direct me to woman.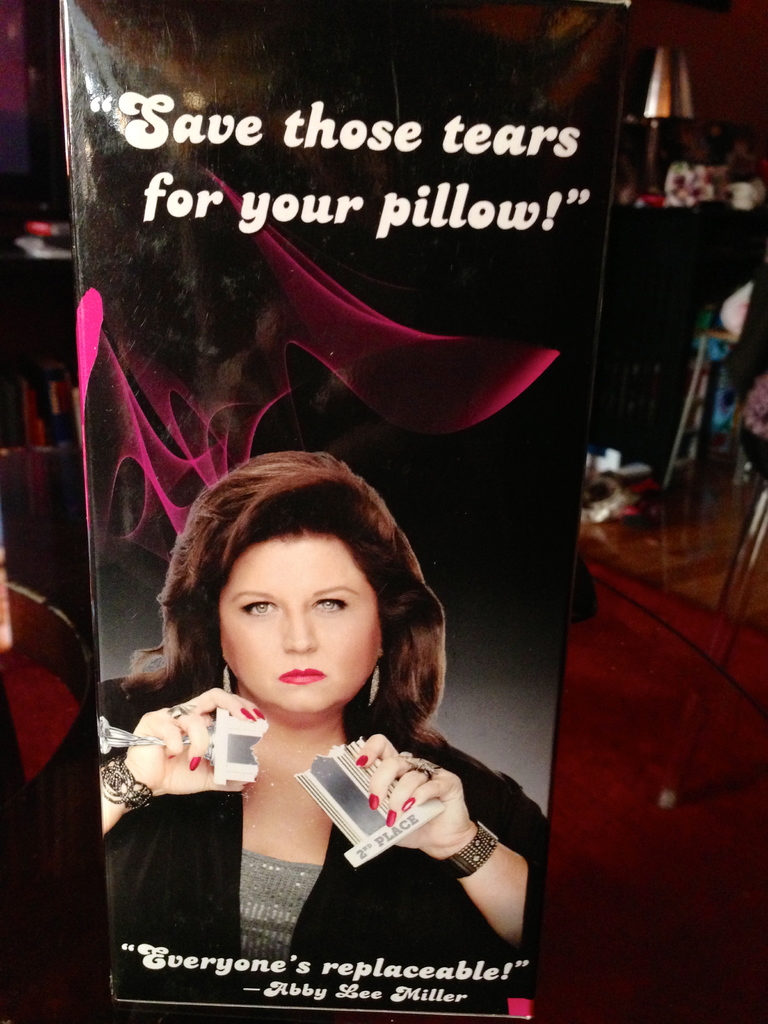
Direction: 70/468/526/991.
